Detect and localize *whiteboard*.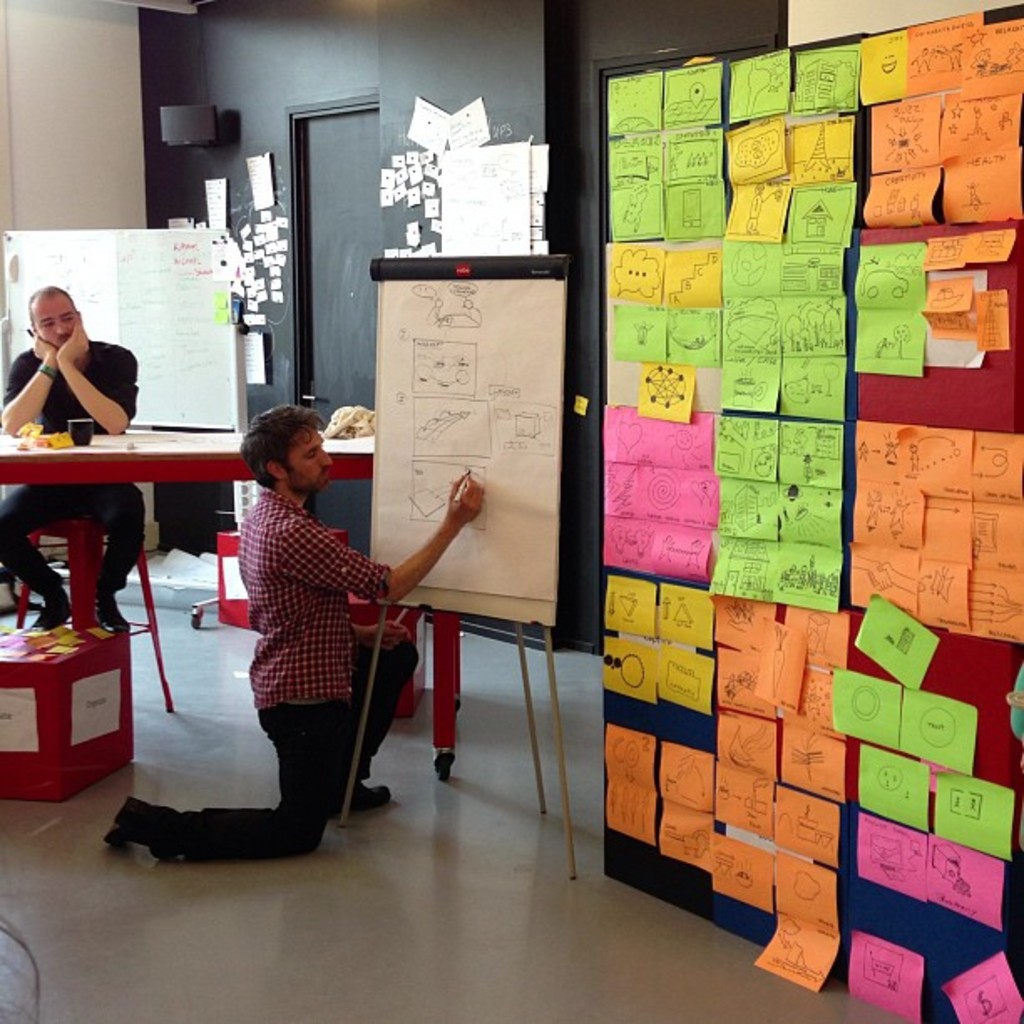
Localized at 371,259,569,632.
